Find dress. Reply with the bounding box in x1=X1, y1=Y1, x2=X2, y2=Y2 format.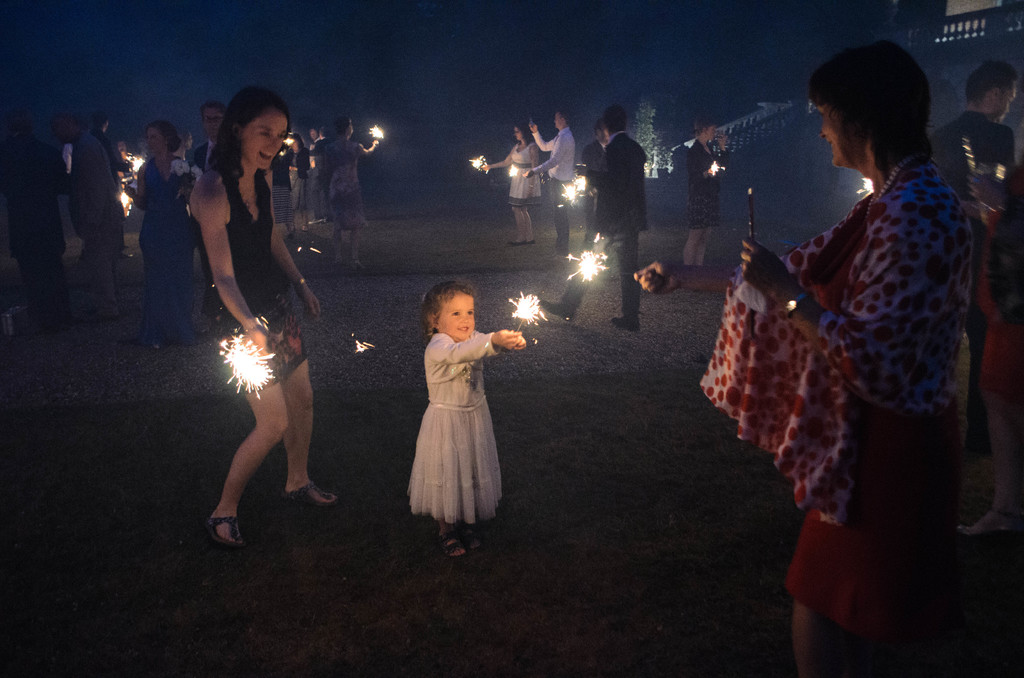
x1=329, y1=141, x2=369, y2=225.
